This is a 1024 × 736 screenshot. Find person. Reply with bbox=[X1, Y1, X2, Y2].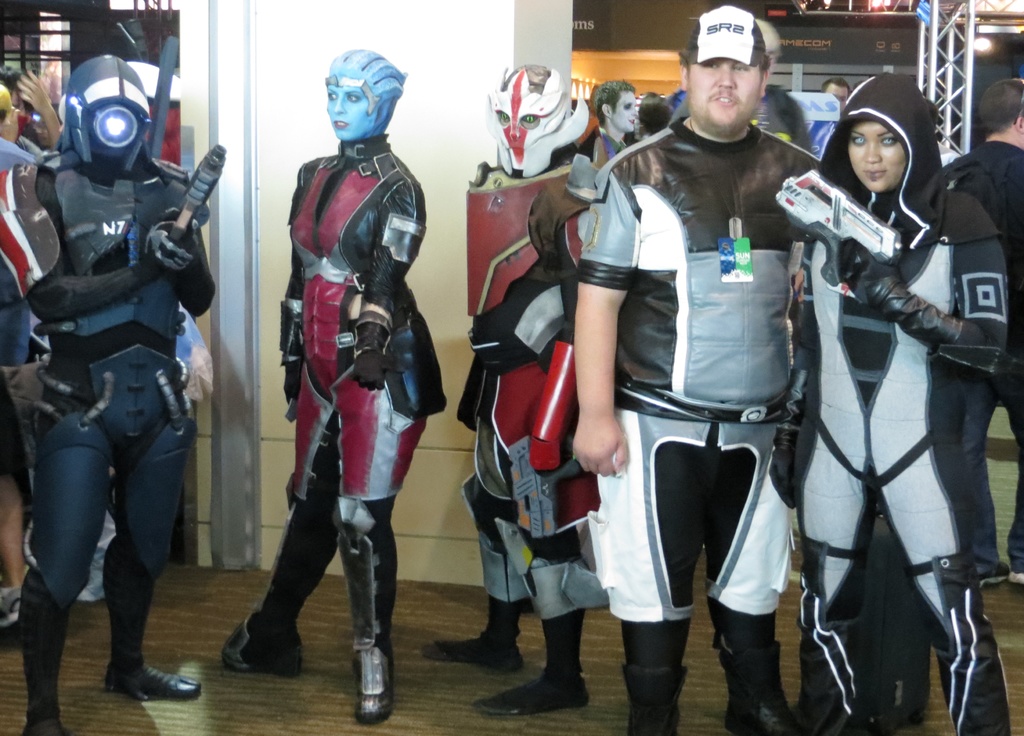
bbox=[799, 50, 987, 735].
